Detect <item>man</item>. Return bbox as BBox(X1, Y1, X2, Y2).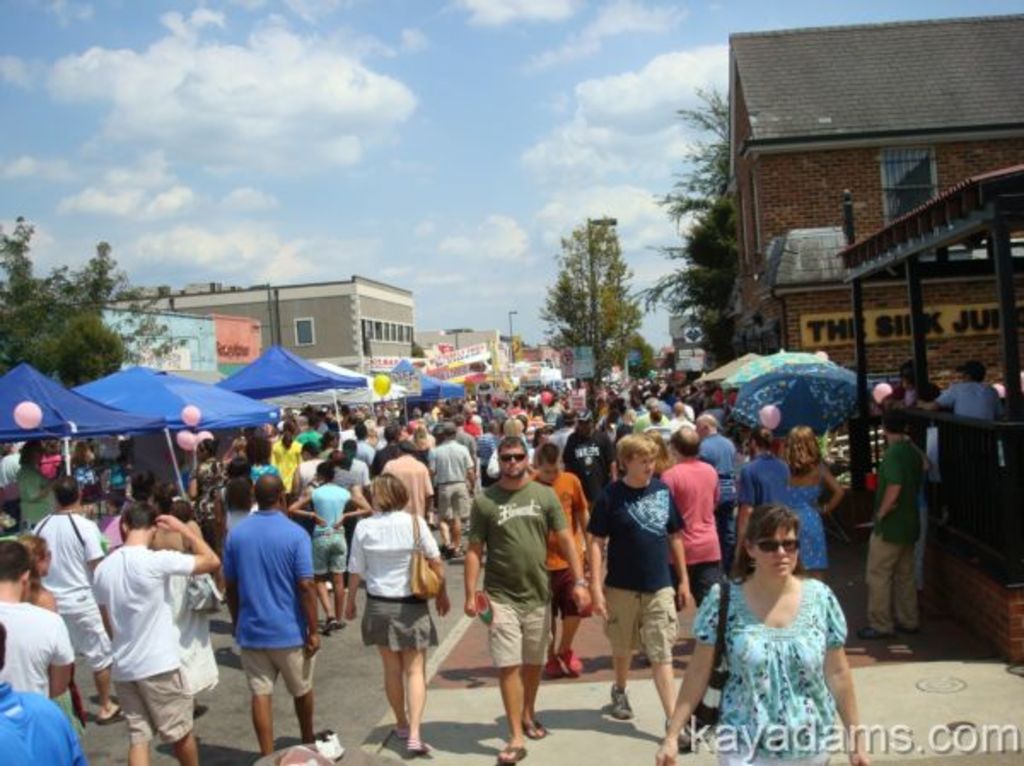
BBox(696, 409, 741, 565).
